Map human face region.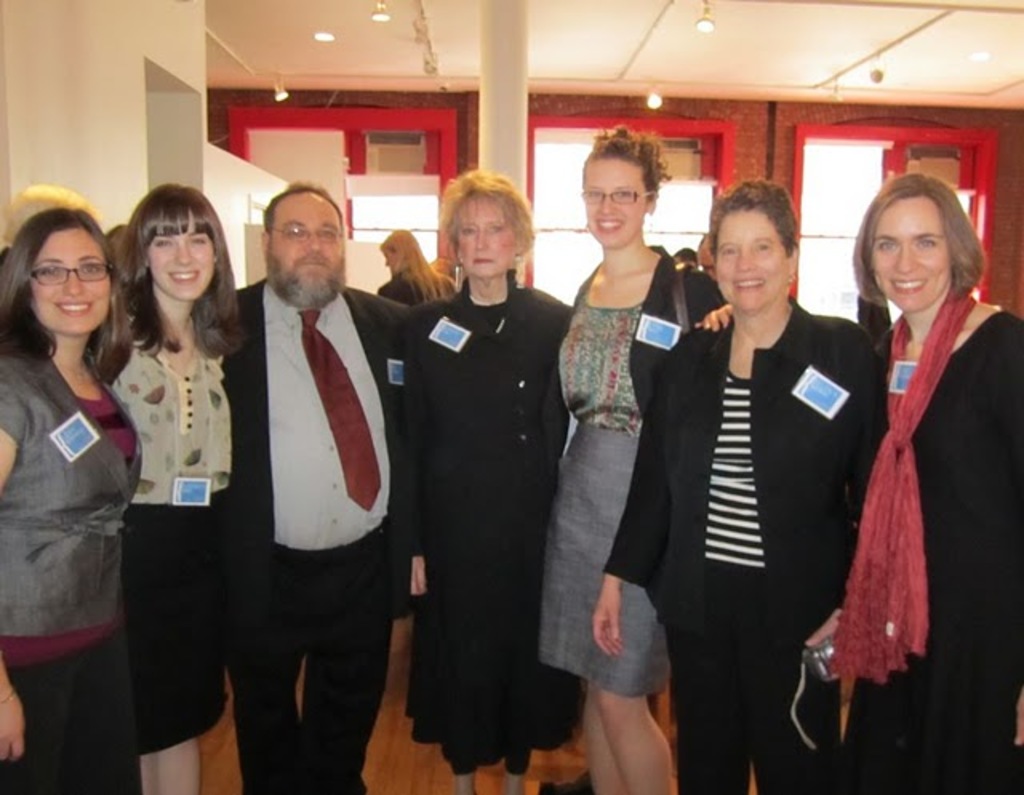
Mapped to region(453, 198, 515, 282).
